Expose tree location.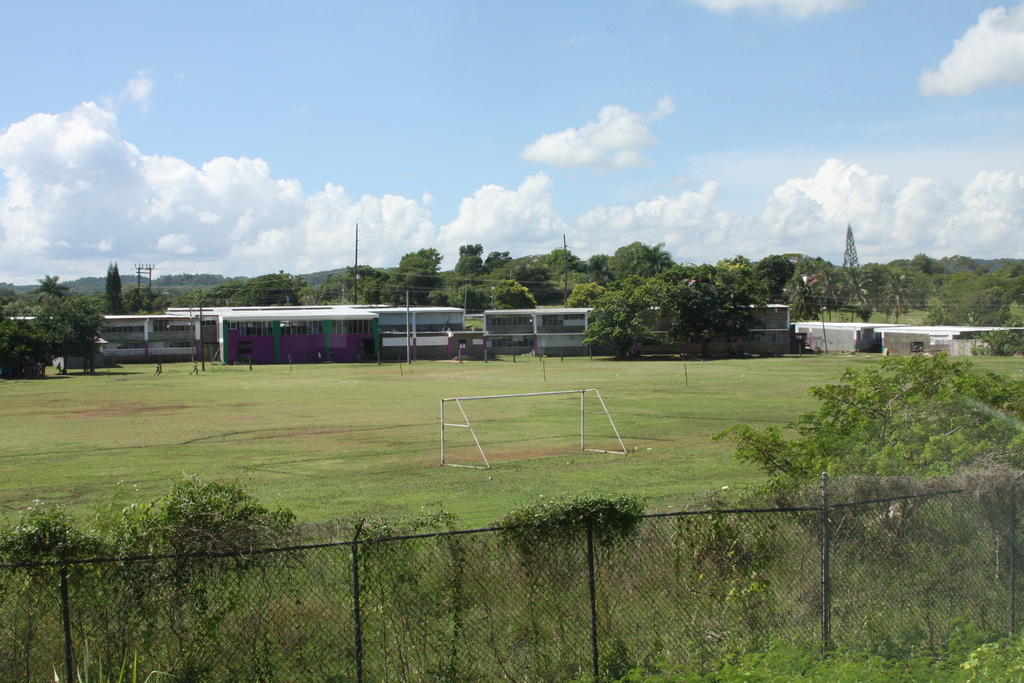
Exposed at x1=0, y1=295, x2=108, y2=377.
